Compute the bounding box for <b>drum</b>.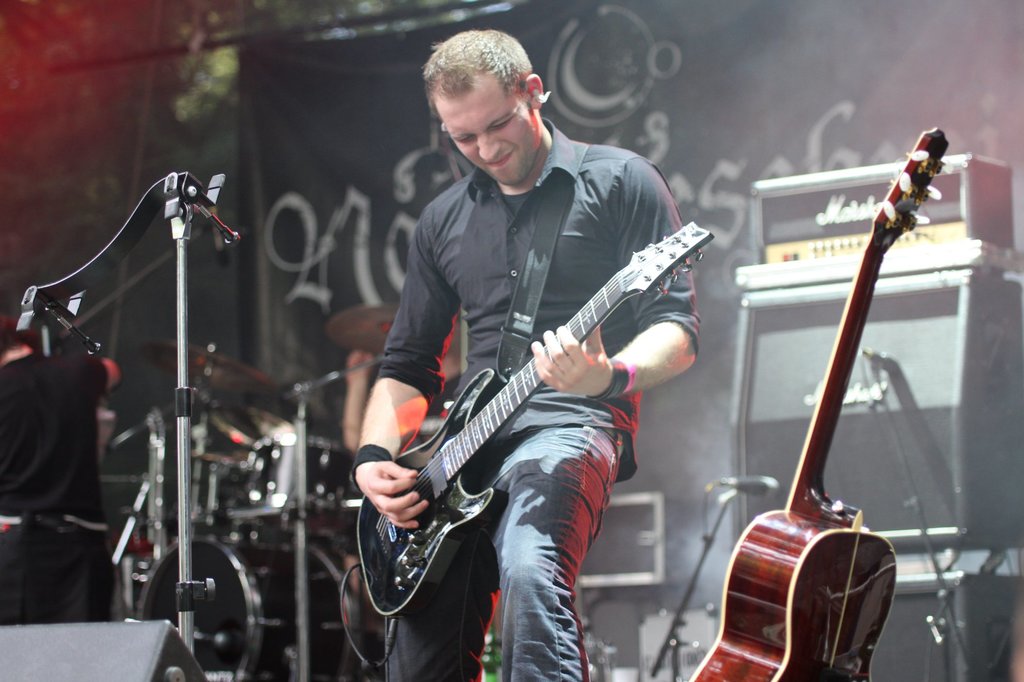
(136,529,355,681).
